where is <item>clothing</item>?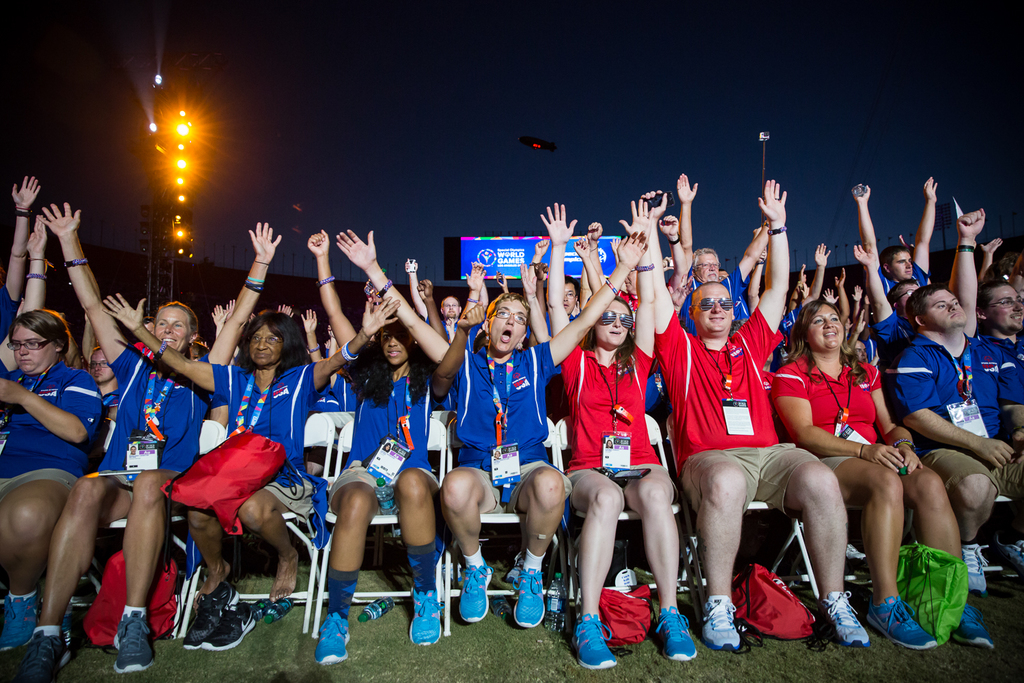
(x1=875, y1=262, x2=935, y2=311).
